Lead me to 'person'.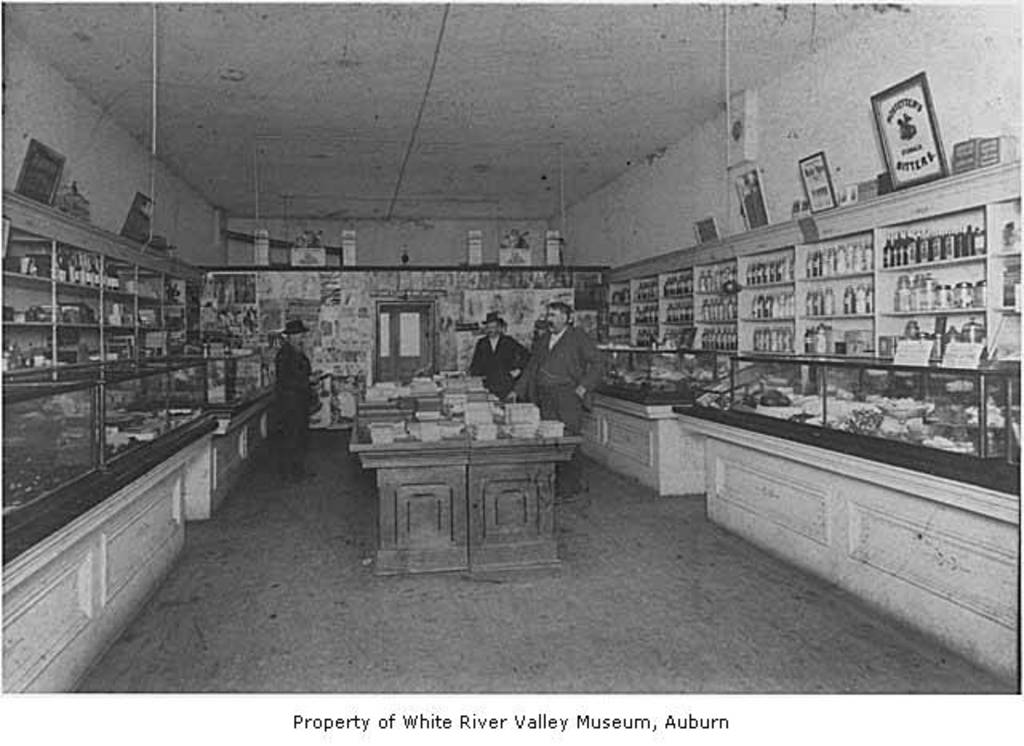
Lead to 272/317/317/490.
